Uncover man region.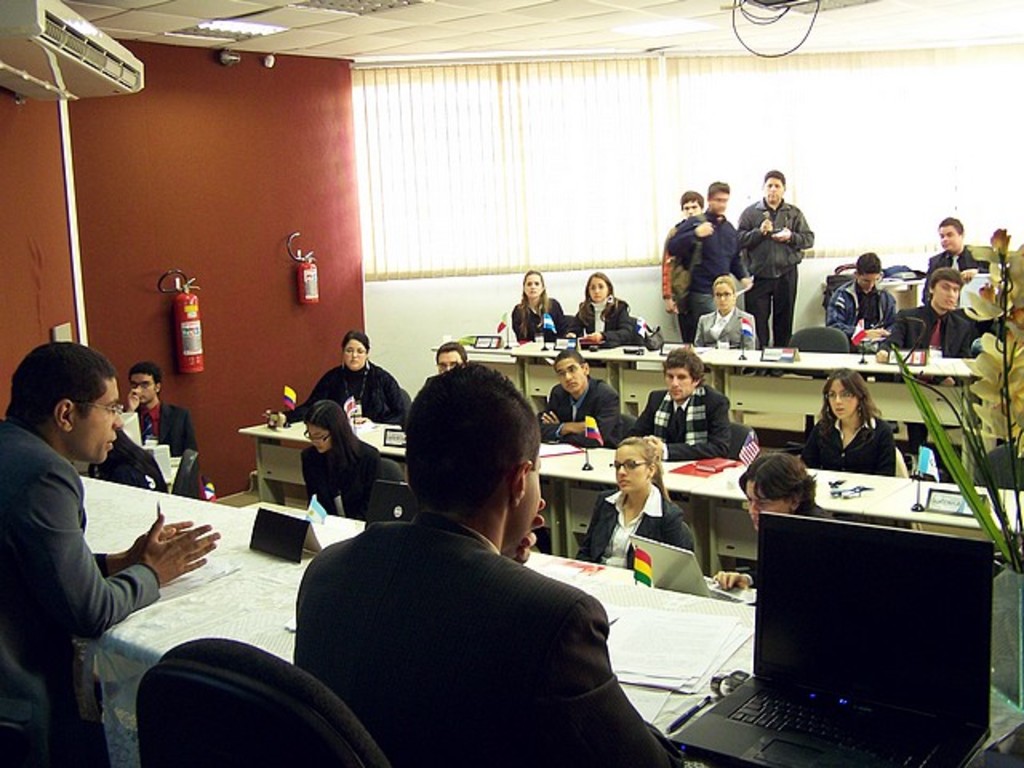
Uncovered: {"left": 923, "top": 218, "right": 997, "bottom": 272}.
